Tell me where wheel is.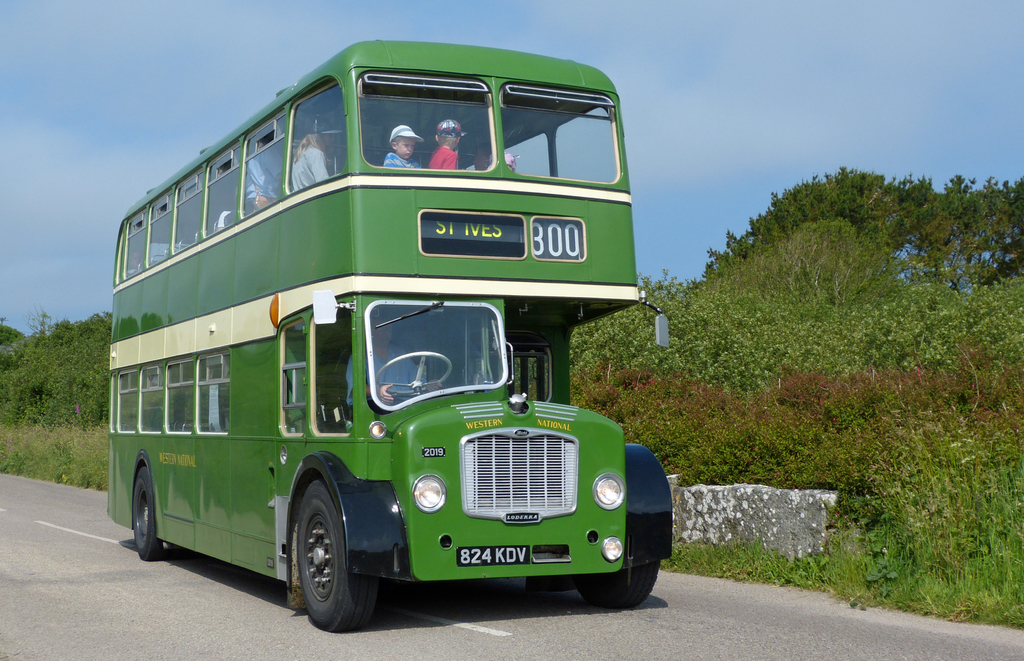
wheel is at 271:482:375:628.
